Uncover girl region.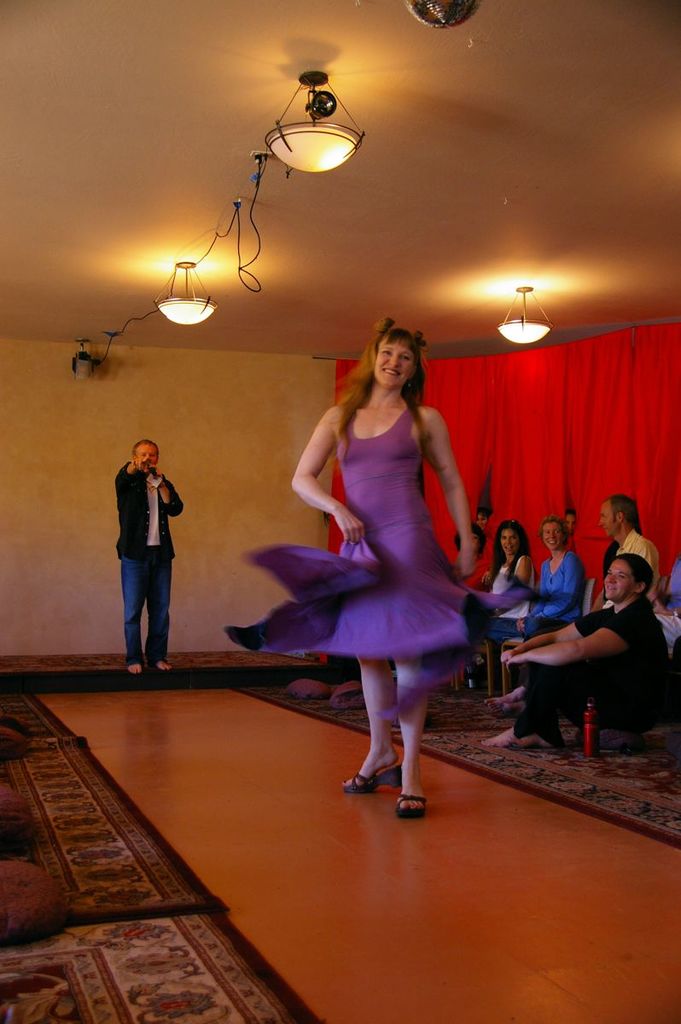
Uncovered: [left=257, top=313, right=477, bottom=818].
